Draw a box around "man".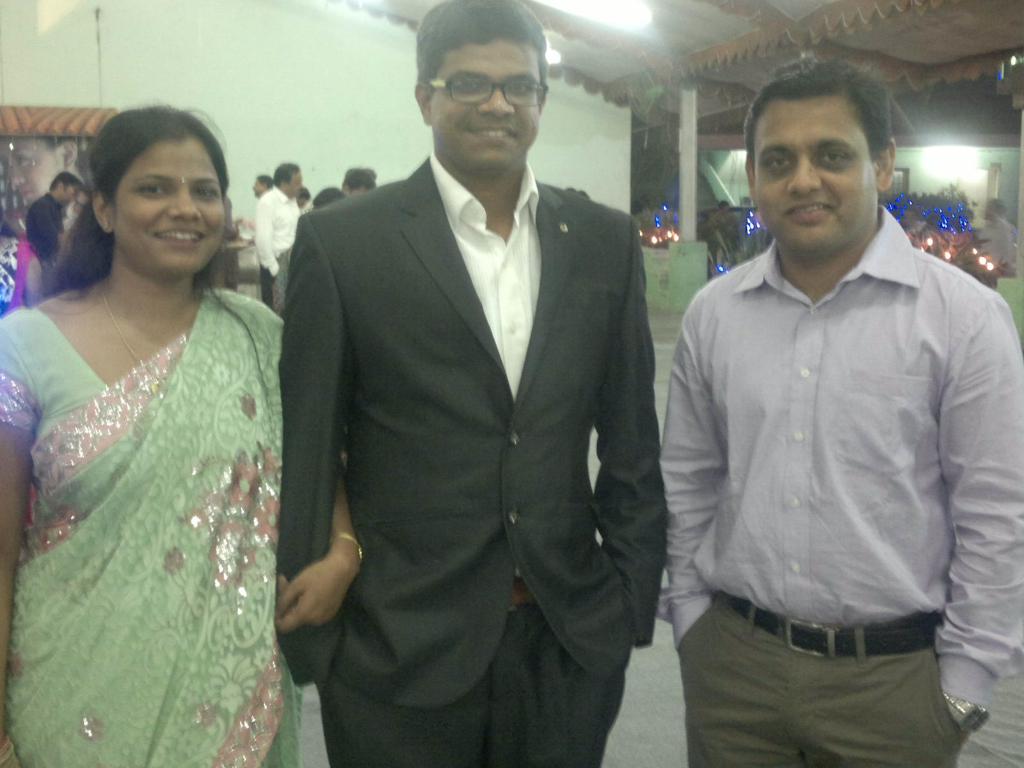
bbox=(660, 60, 1023, 767).
